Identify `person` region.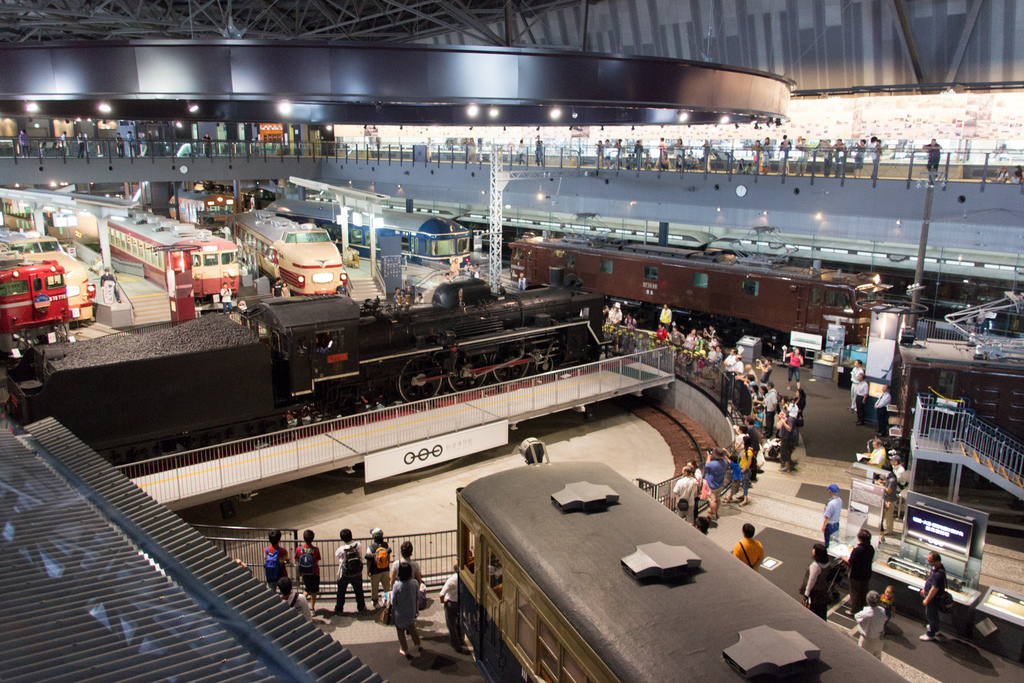
Region: x1=917 y1=548 x2=950 y2=644.
